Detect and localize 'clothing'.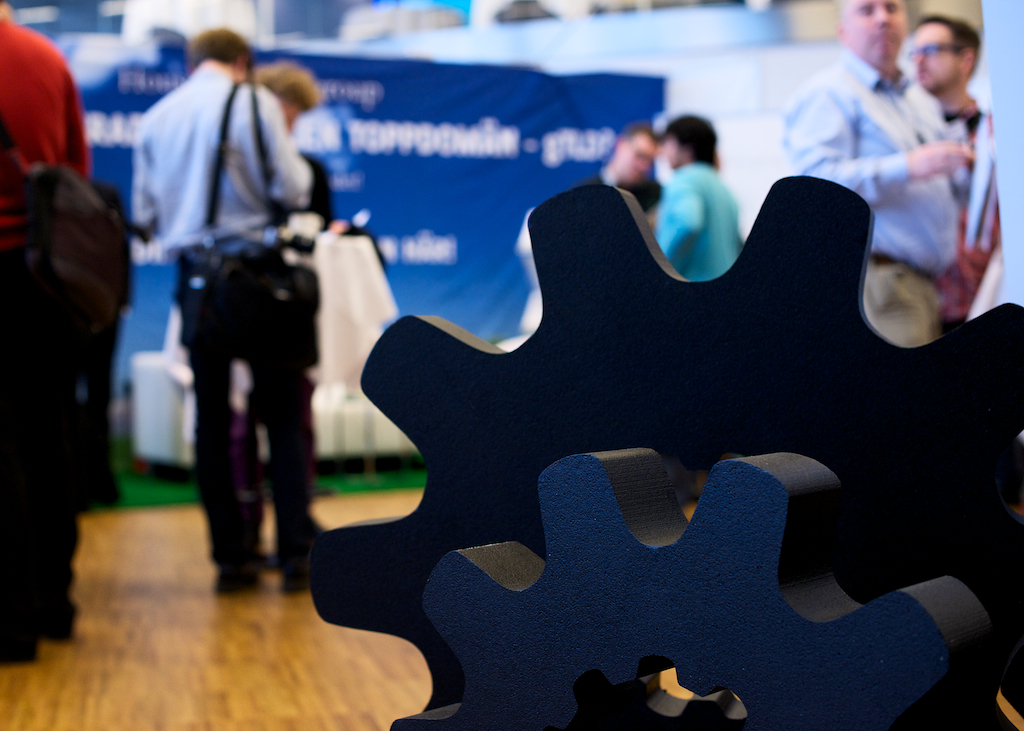
Localized at [left=907, top=82, right=1001, bottom=323].
